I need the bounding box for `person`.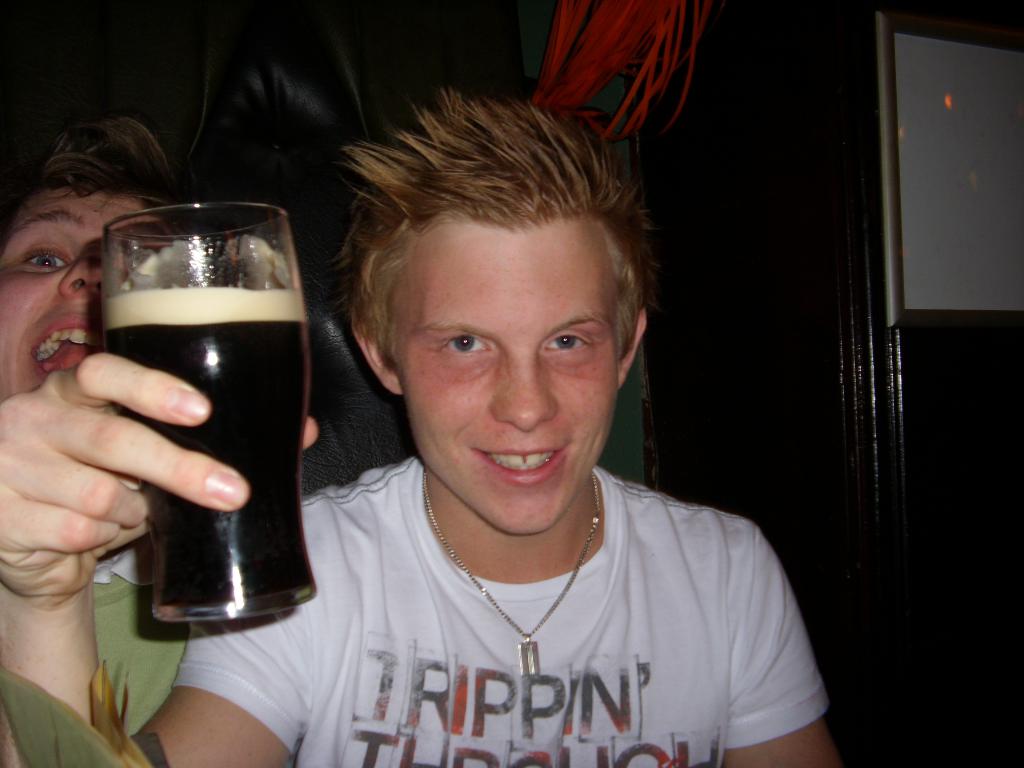
Here it is: (x1=0, y1=109, x2=195, y2=765).
